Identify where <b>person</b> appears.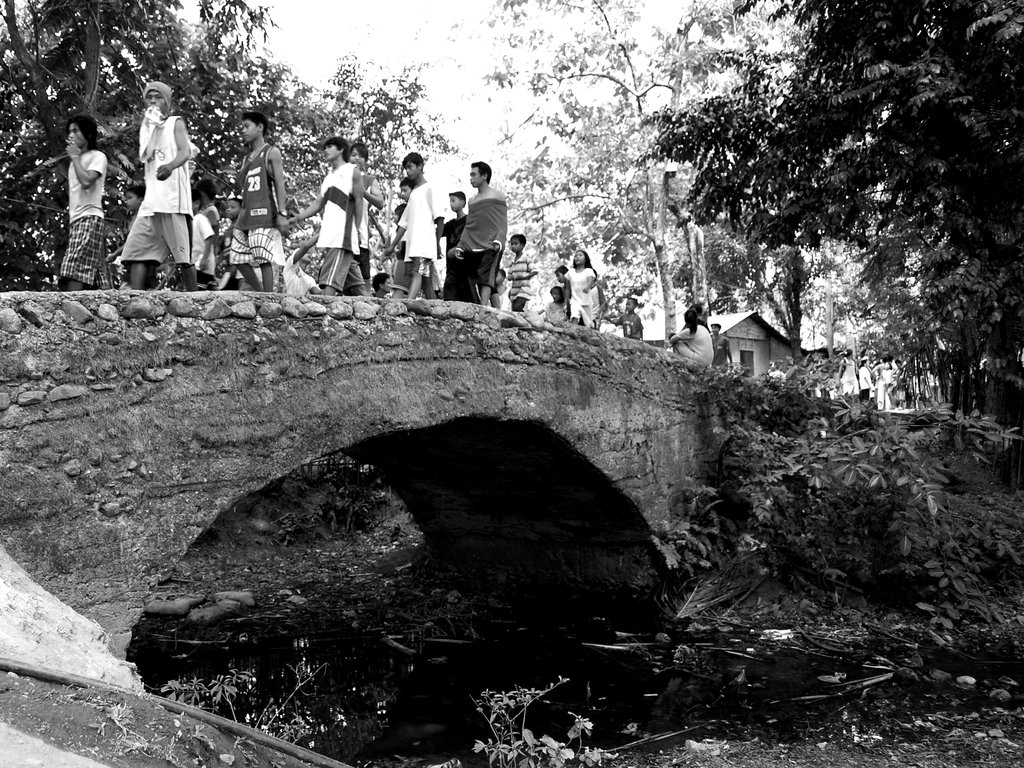
Appears at select_region(287, 229, 331, 296).
